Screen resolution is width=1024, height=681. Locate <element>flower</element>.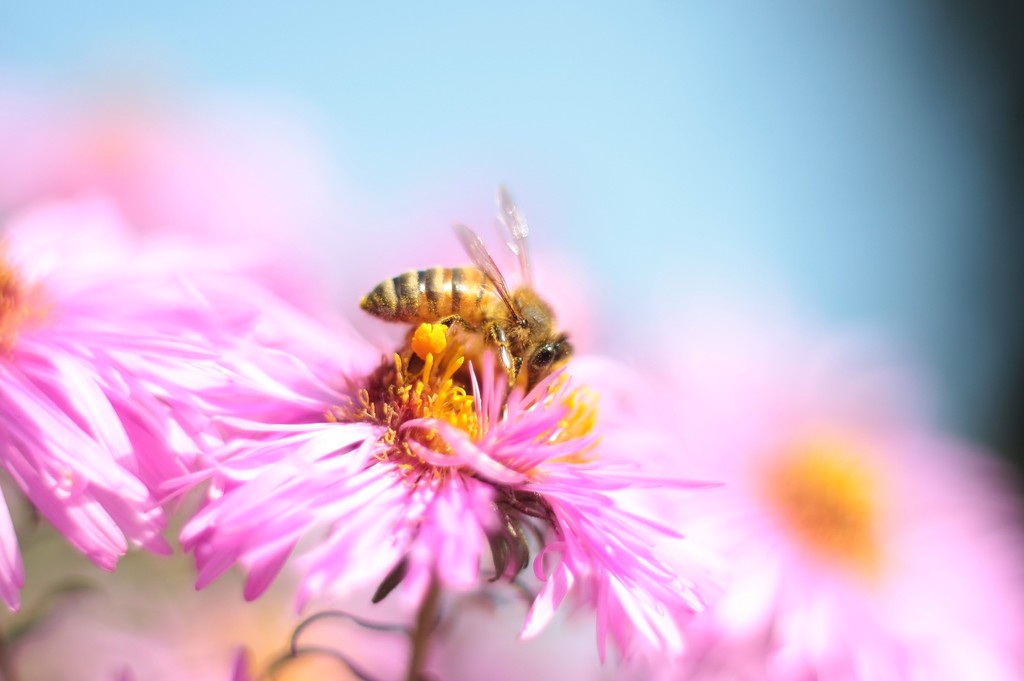
[1, 202, 429, 620].
